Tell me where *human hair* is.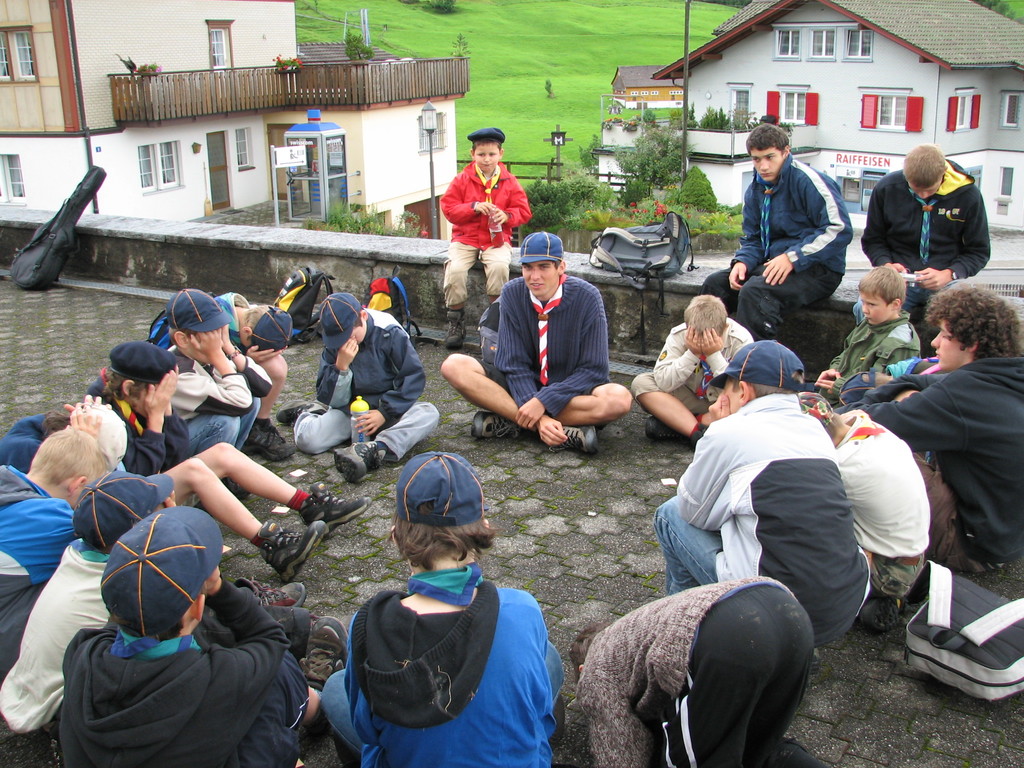
*human hair* is at (902,144,947,190).
